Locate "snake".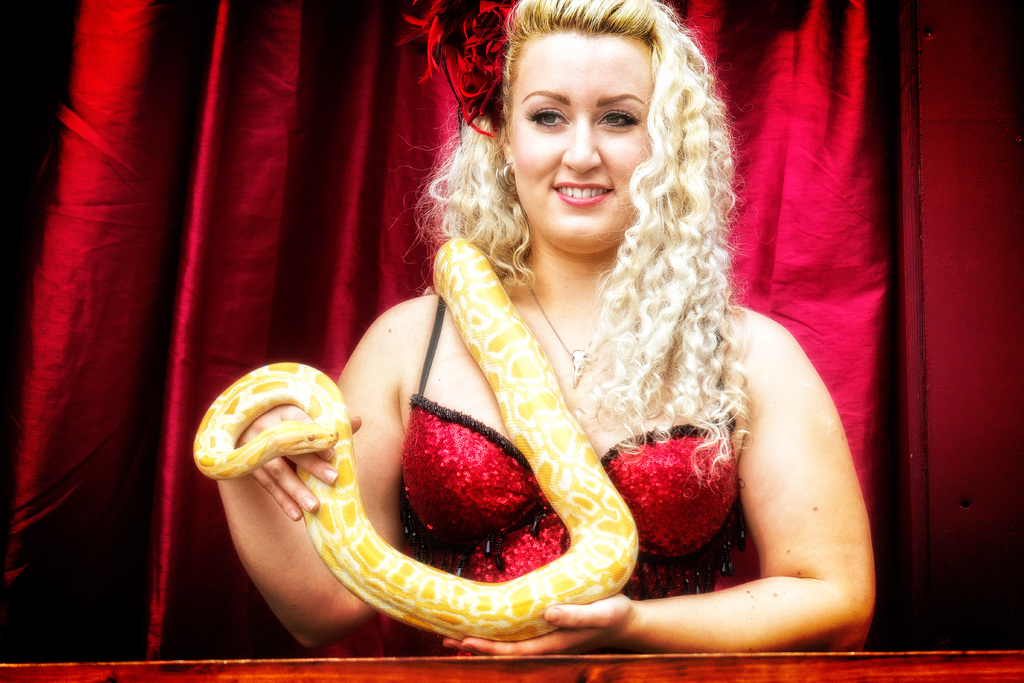
Bounding box: 191:229:635:641.
